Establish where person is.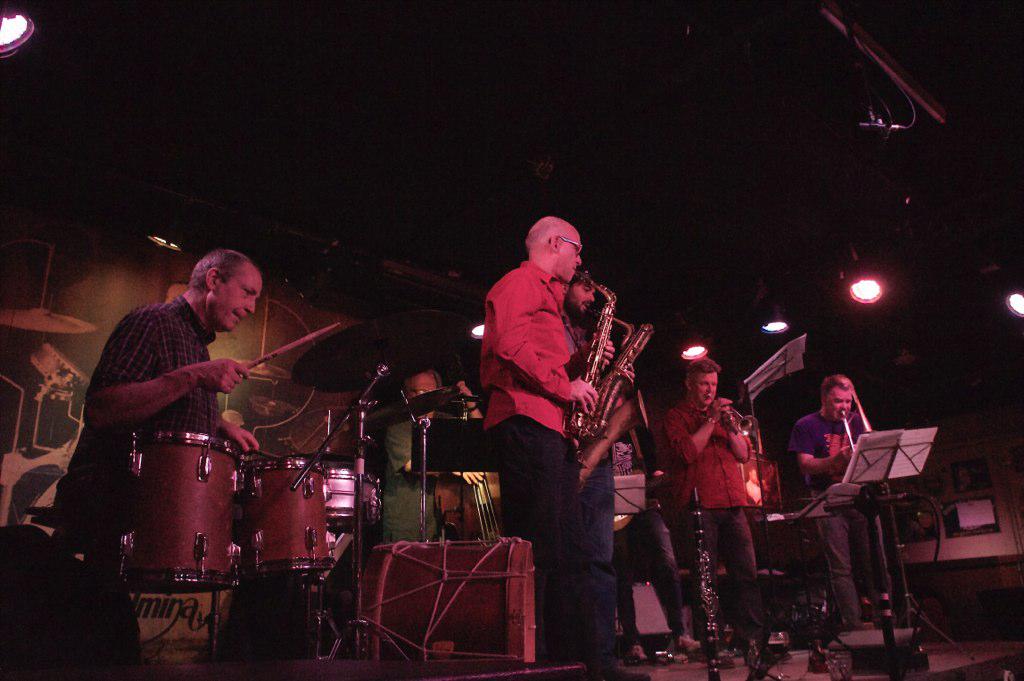
Established at (left=605, top=394, right=704, bottom=659).
